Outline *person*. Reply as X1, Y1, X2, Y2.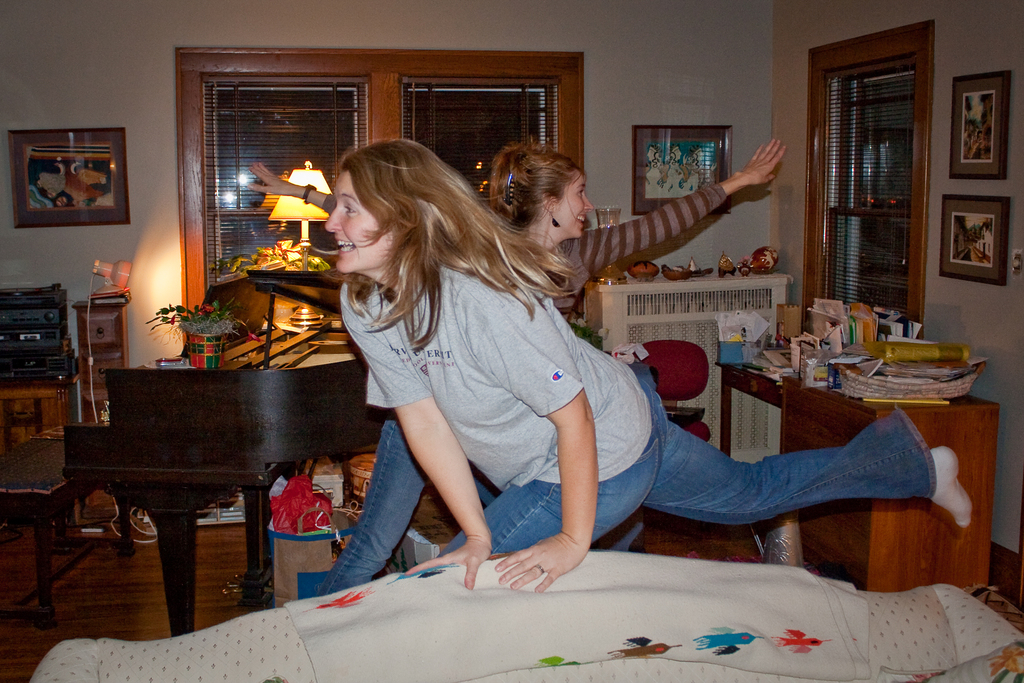
318, 136, 790, 598.
